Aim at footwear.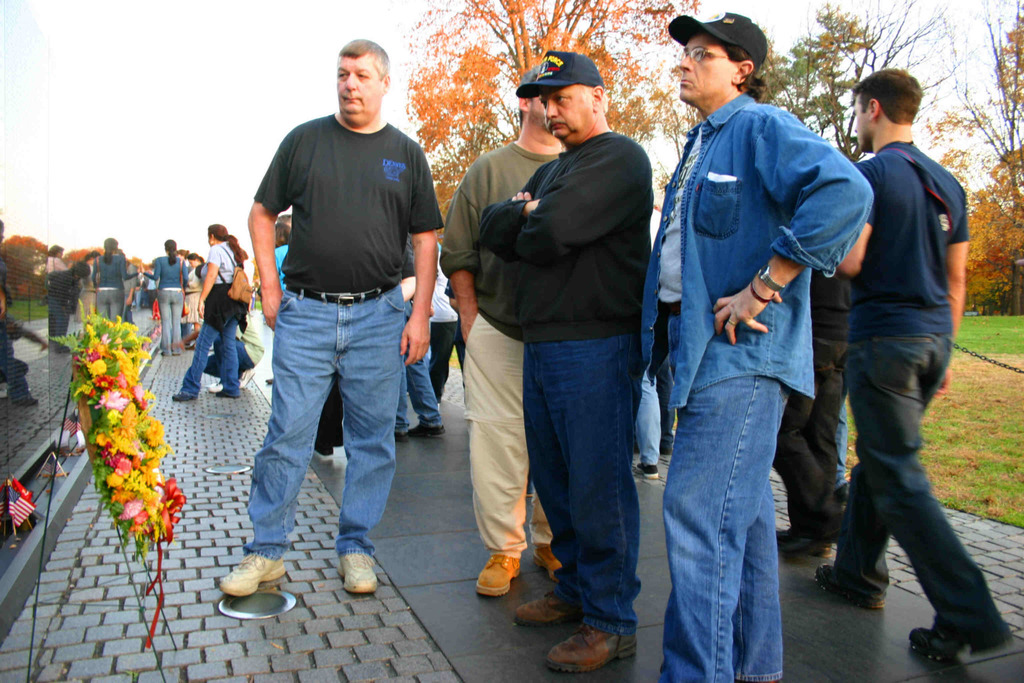
Aimed at bbox(775, 525, 836, 555).
